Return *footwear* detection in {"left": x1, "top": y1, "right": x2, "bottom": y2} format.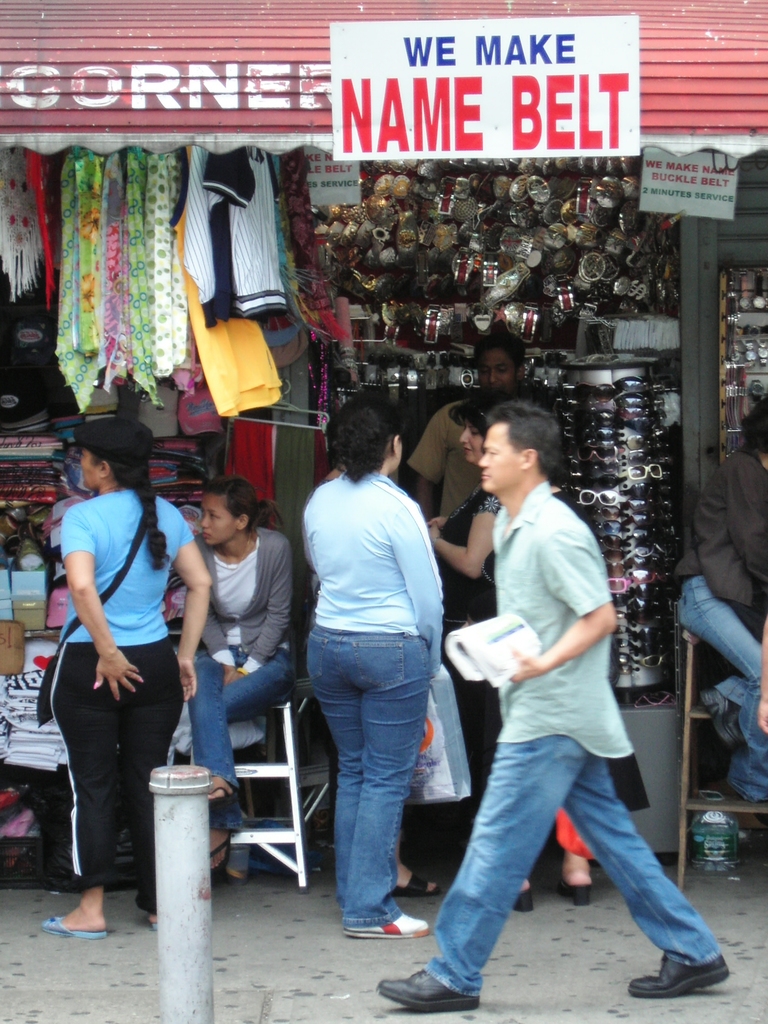
{"left": 44, "top": 911, "right": 108, "bottom": 939}.
